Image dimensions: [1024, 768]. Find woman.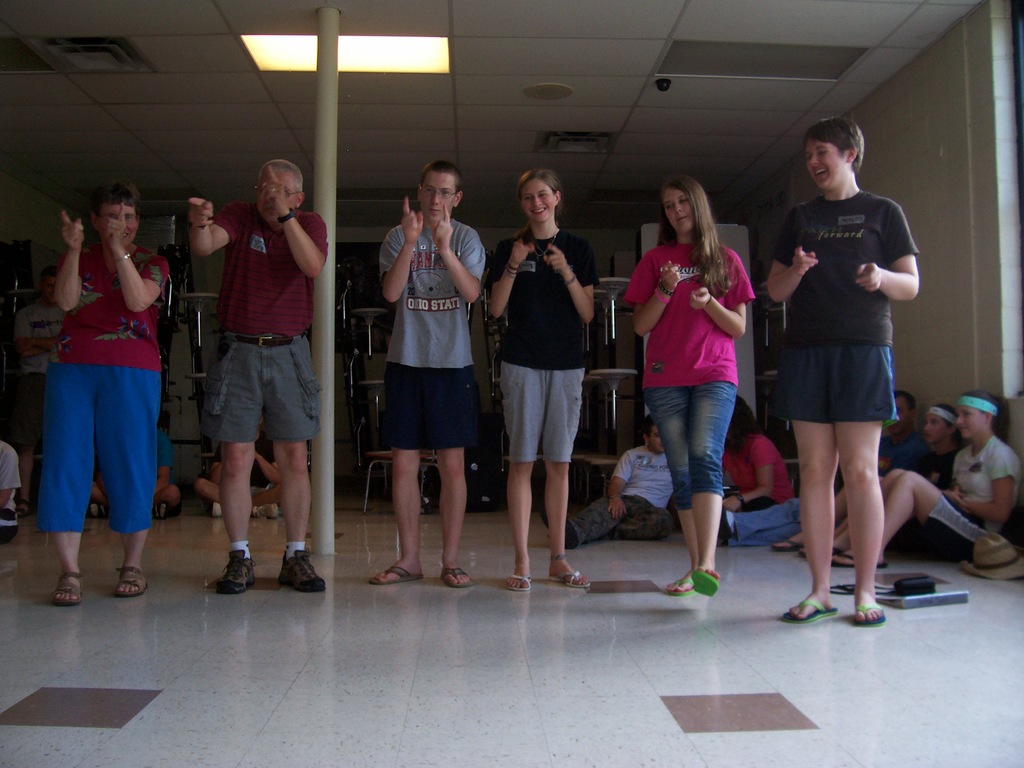
799,385,1018,576.
